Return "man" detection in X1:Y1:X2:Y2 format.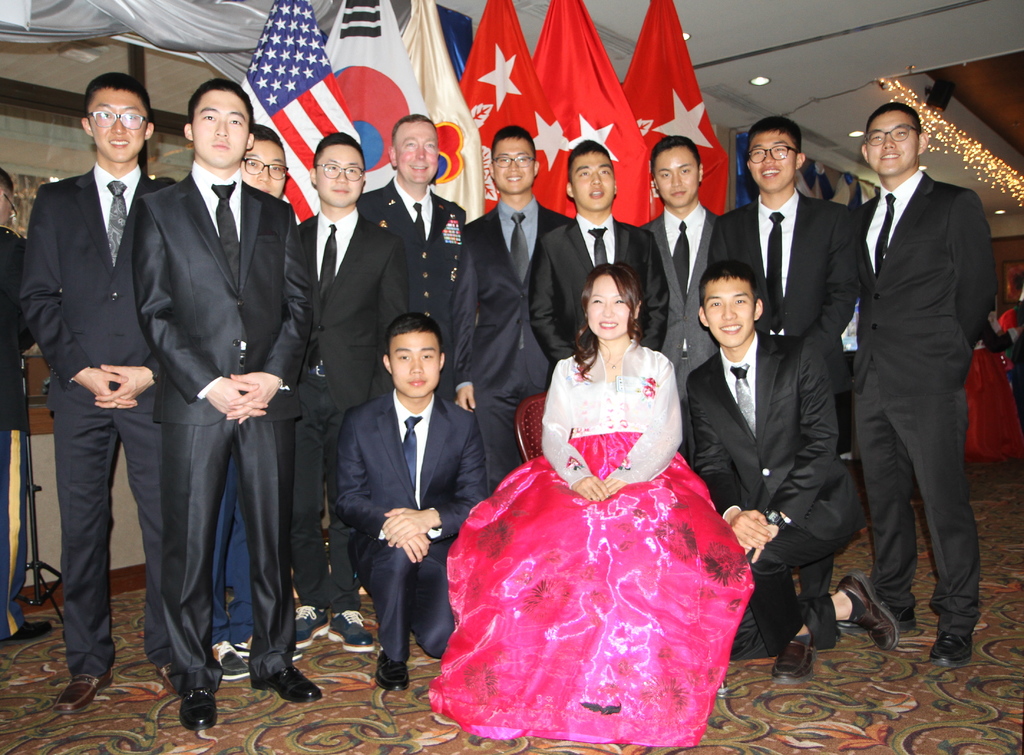
0:158:42:642.
